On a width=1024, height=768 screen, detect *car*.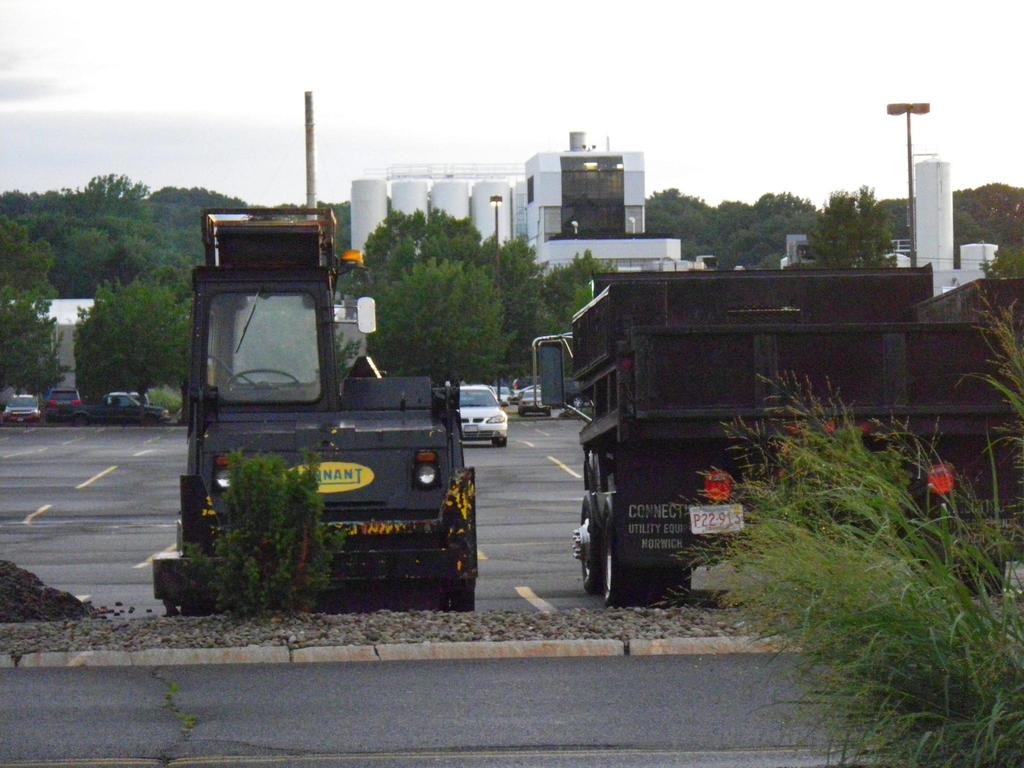
(x1=461, y1=382, x2=507, y2=446).
